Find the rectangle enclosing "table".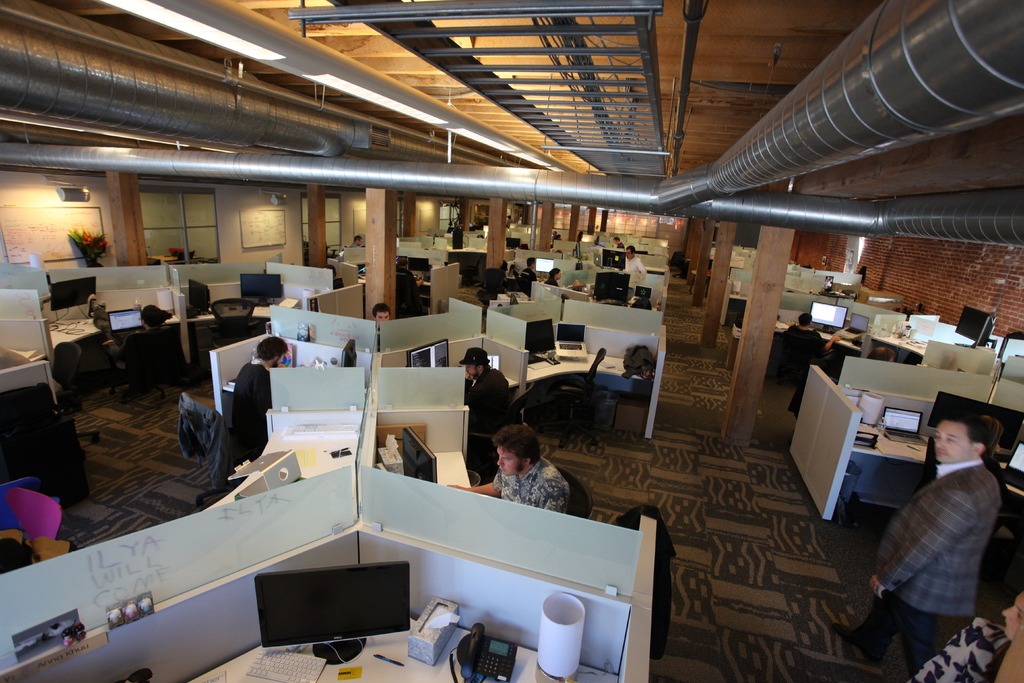
select_region(580, 275, 641, 312).
